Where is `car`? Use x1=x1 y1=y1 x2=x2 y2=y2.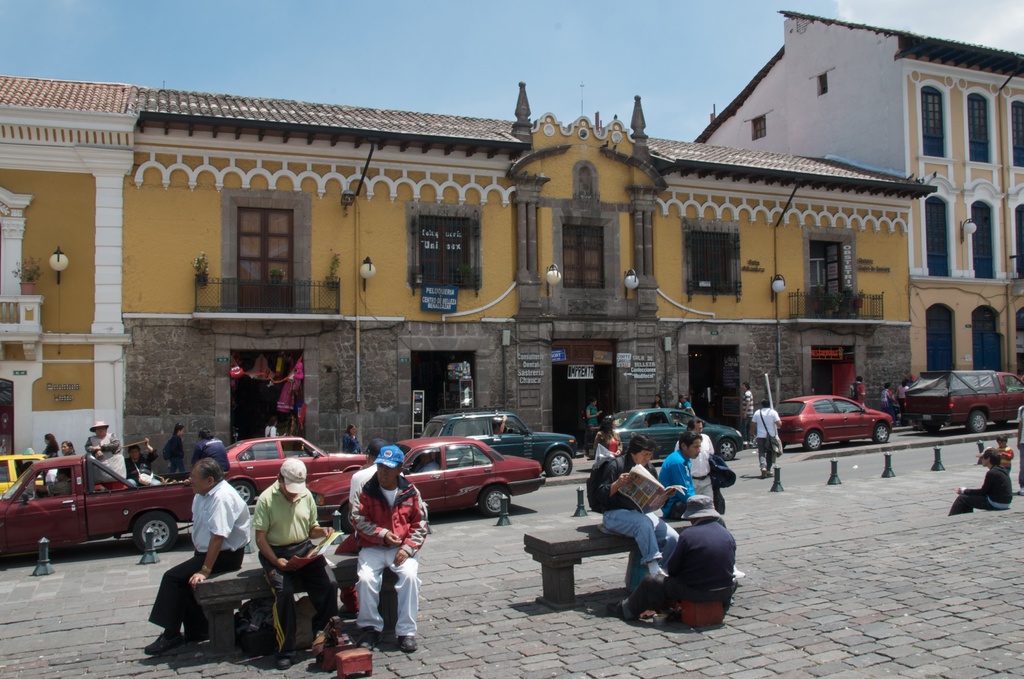
x1=0 y1=445 x2=49 y2=496.
